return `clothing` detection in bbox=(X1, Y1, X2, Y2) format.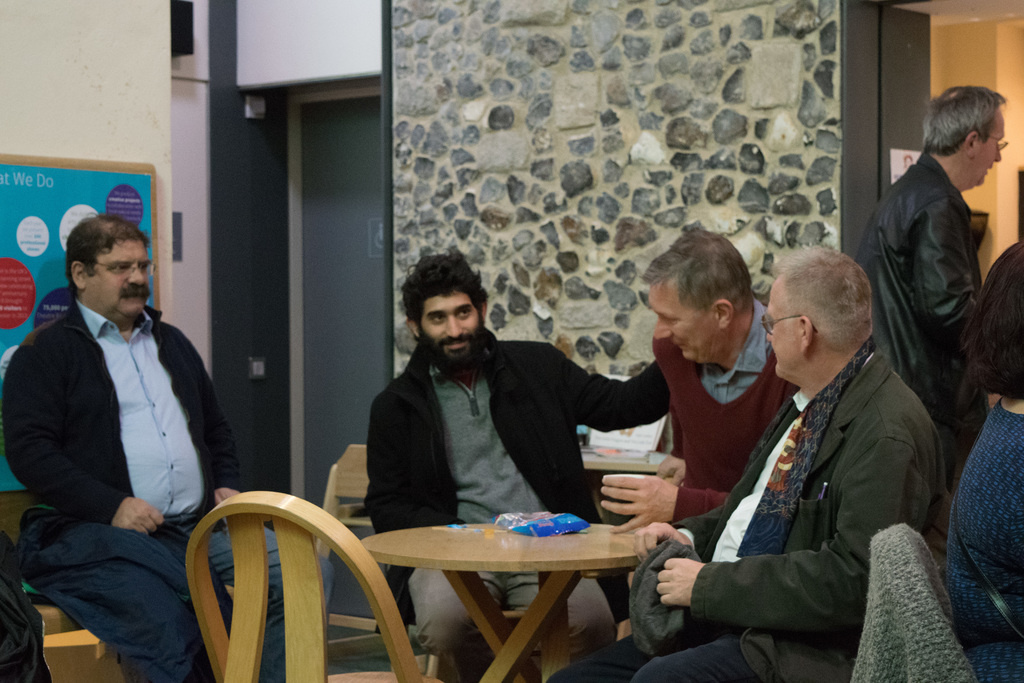
bbox=(552, 345, 952, 682).
